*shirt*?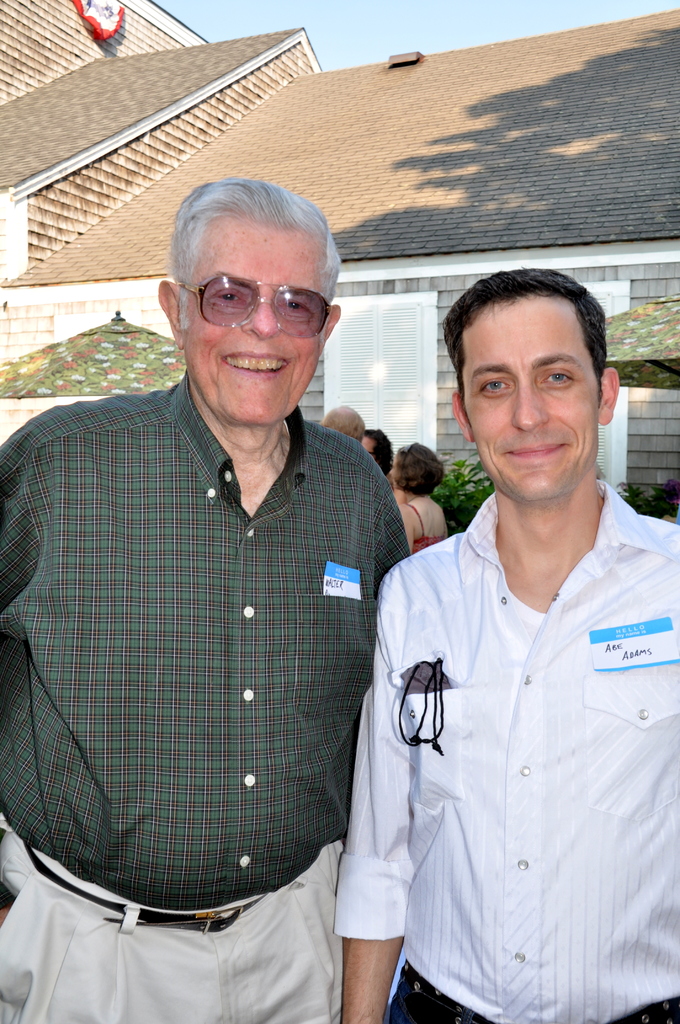
[left=330, top=475, right=679, bottom=1023]
